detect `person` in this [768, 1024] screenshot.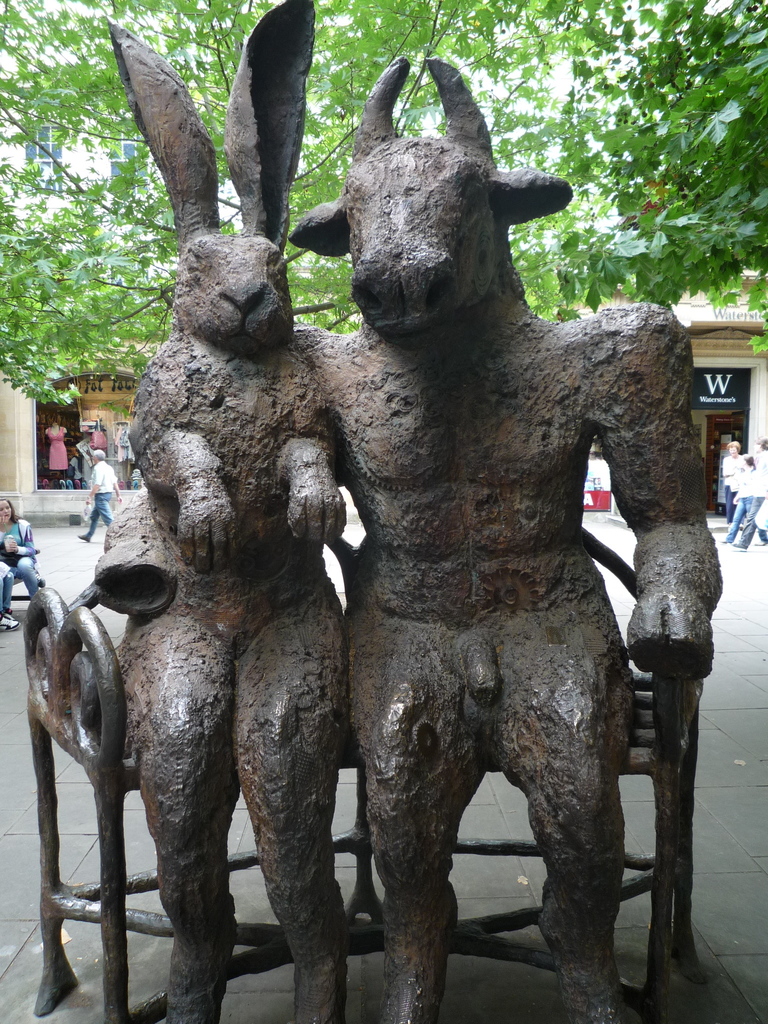
Detection: 0:493:45:634.
